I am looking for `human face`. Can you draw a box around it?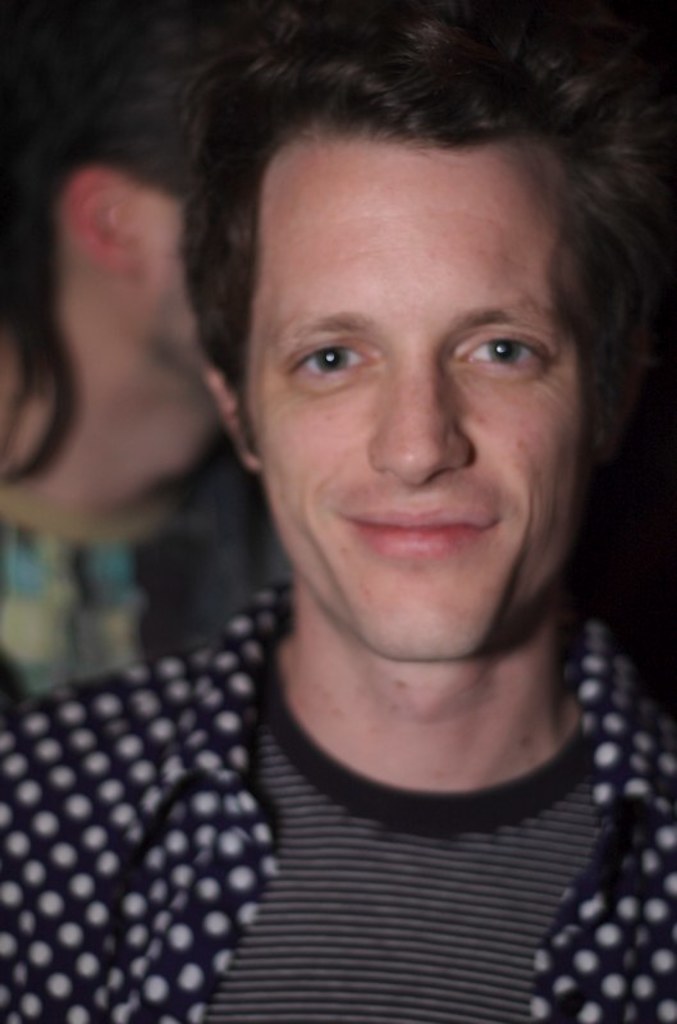
Sure, the bounding box is [237,150,604,673].
